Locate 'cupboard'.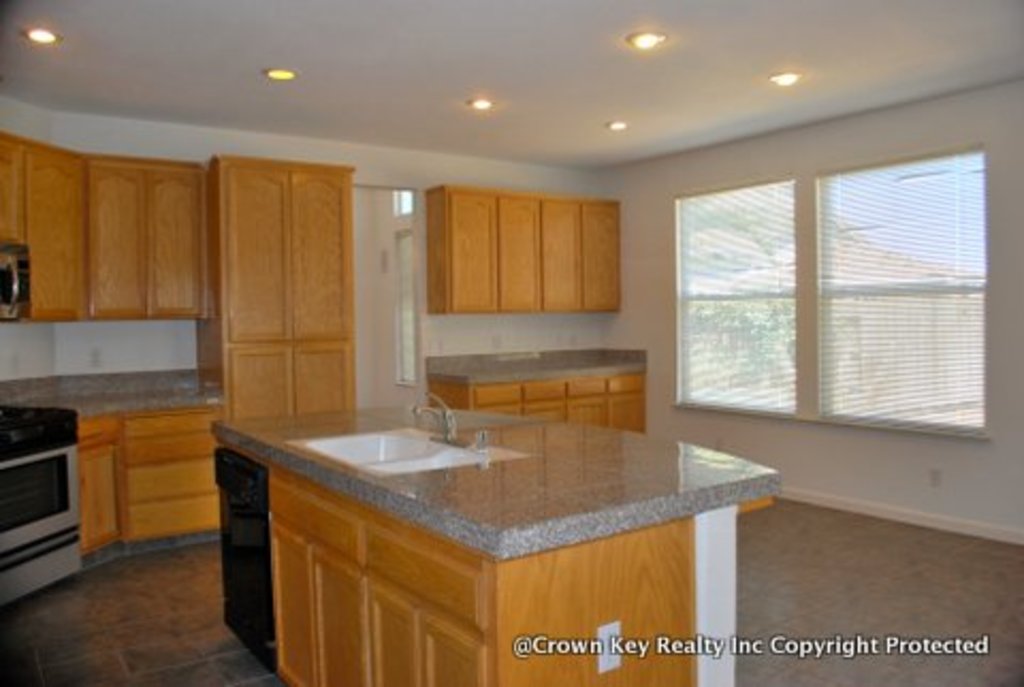
Bounding box: bbox=[250, 463, 783, 685].
